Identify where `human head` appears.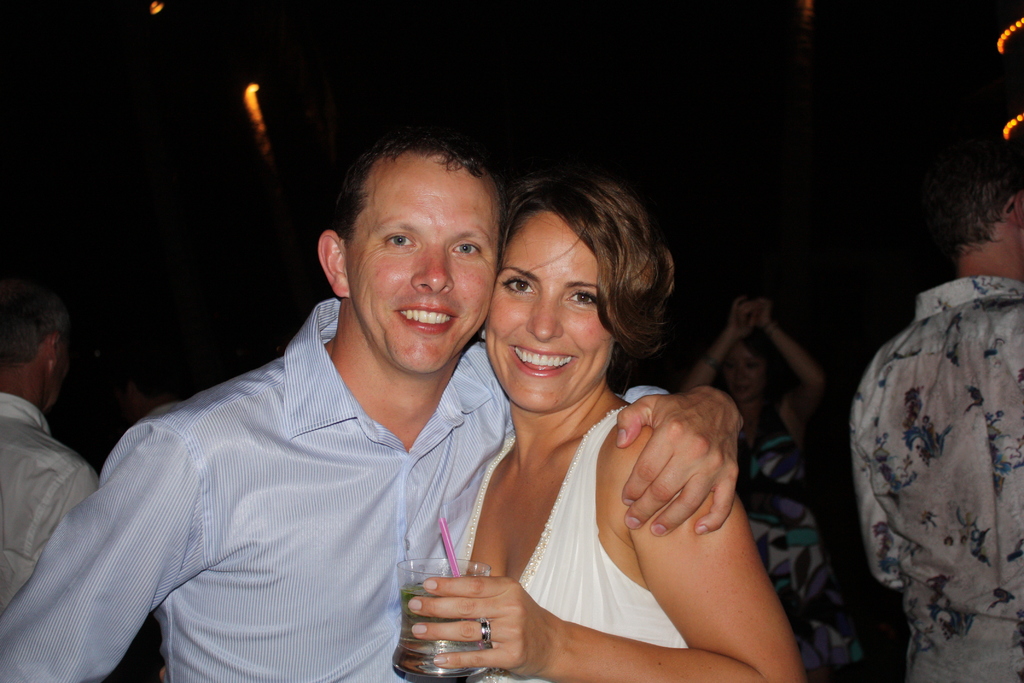
Appears at bbox=(720, 336, 771, 407).
